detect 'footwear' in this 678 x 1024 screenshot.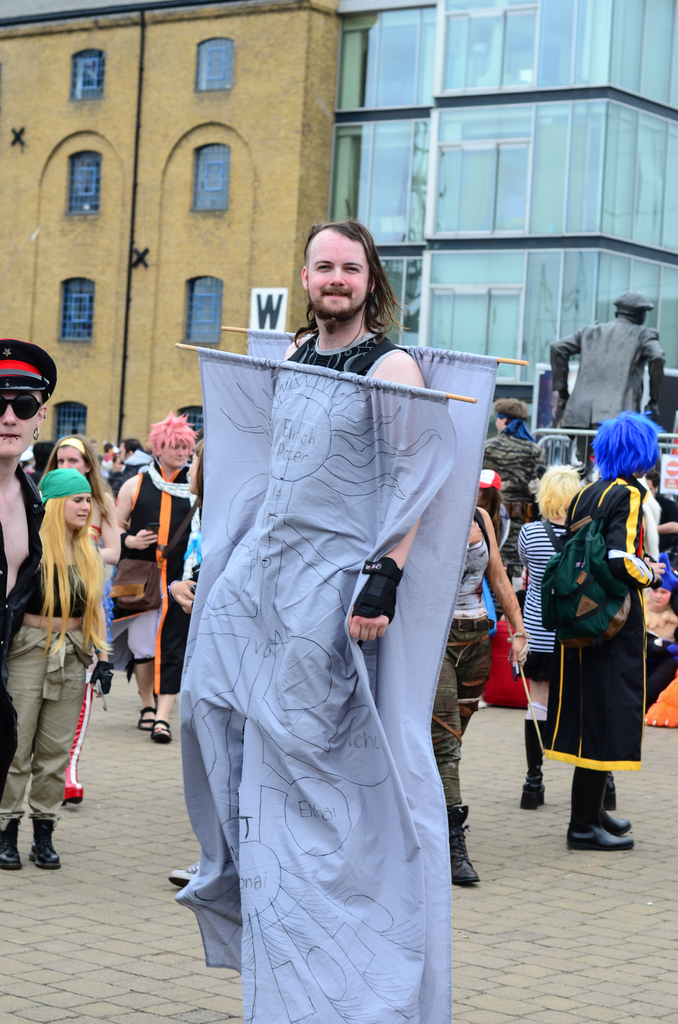
Detection: rect(0, 819, 22, 873).
